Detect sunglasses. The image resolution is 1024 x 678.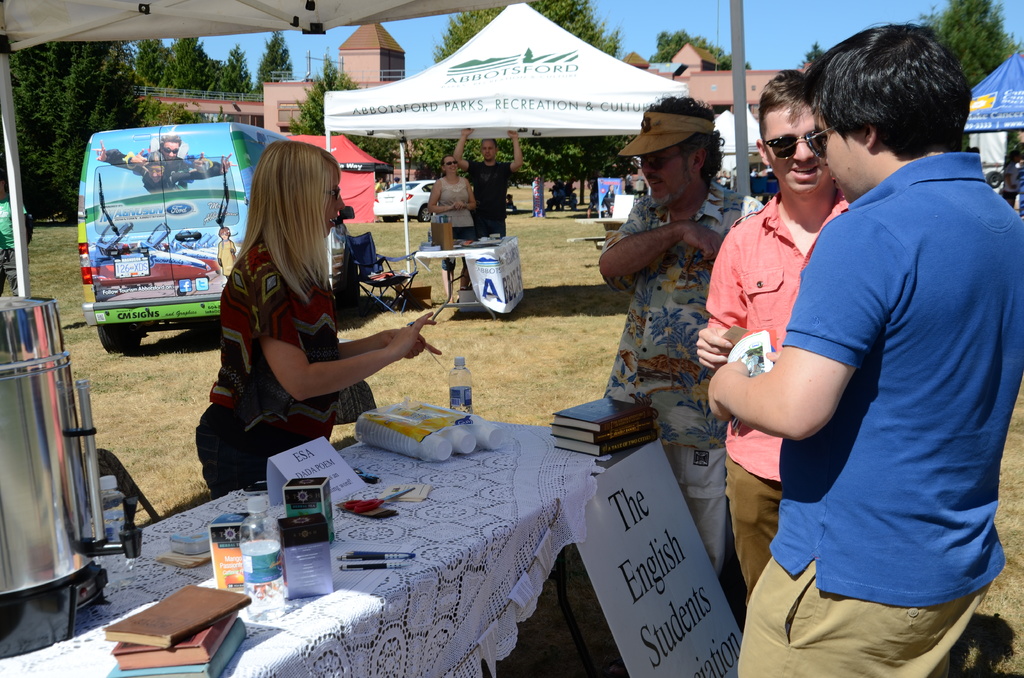
Rect(764, 124, 829, 162).
